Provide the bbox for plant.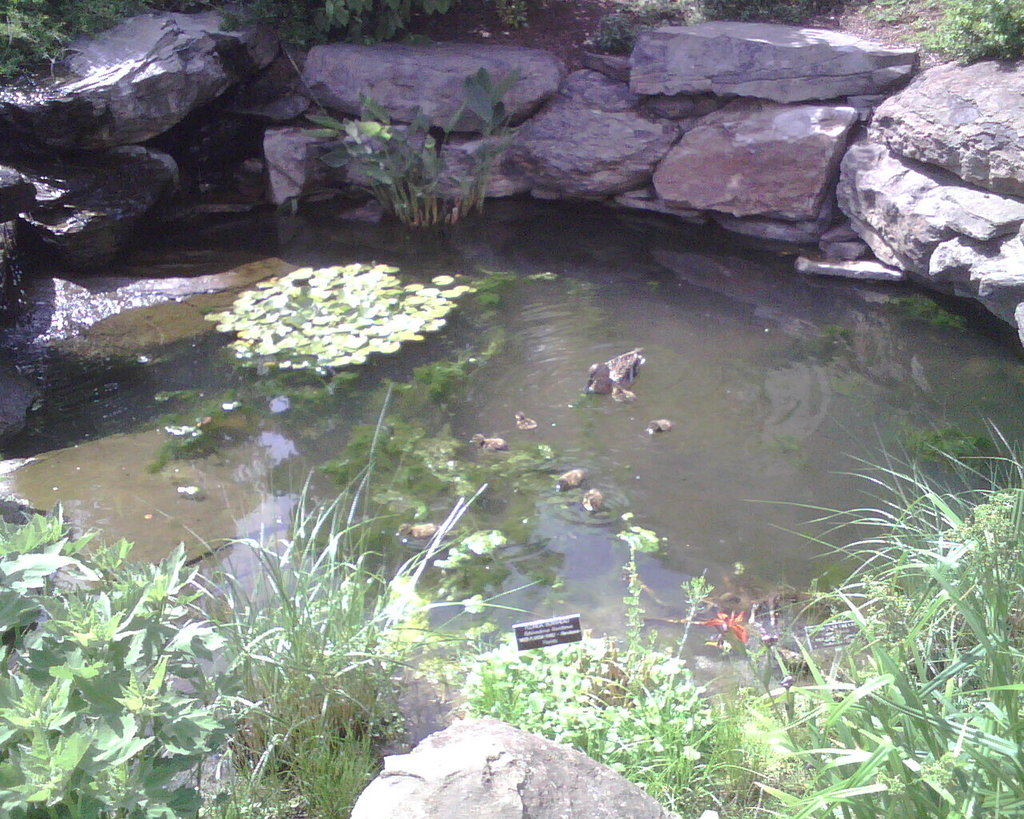
rect(866, 0, 1023, 66).
